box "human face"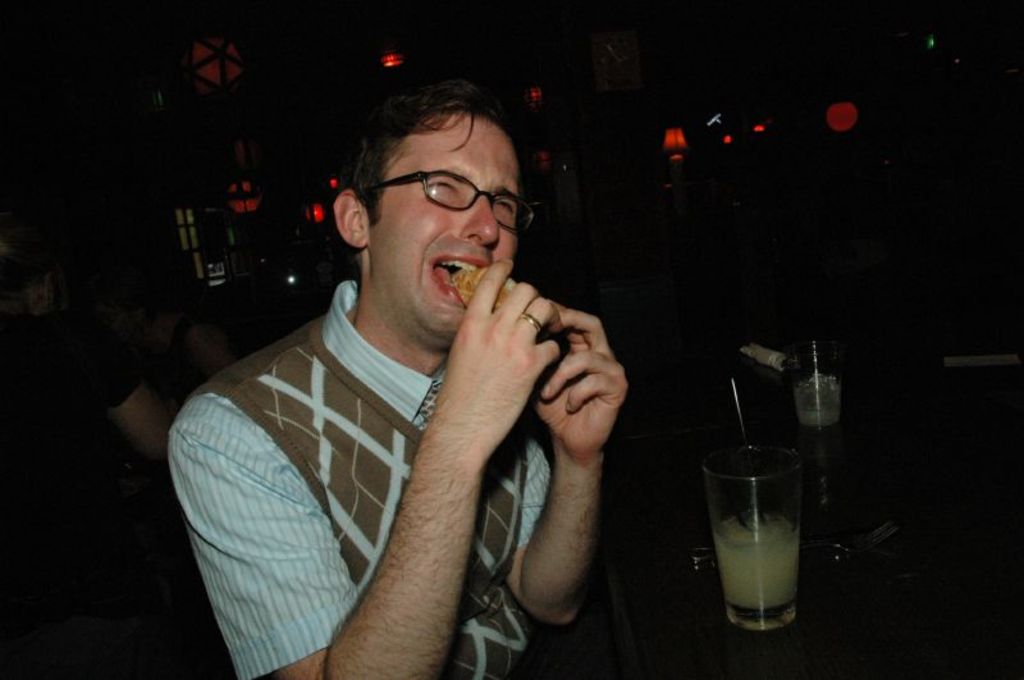
Rect(371, 119, 517, 337)
